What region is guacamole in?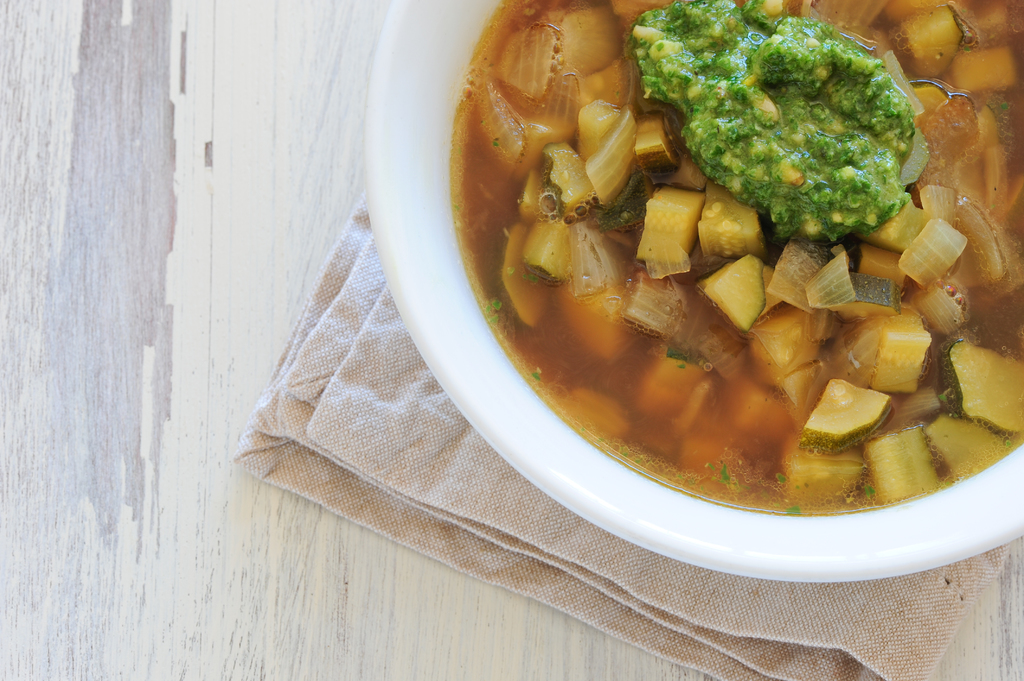
rect(623, 0, 922, 240).
